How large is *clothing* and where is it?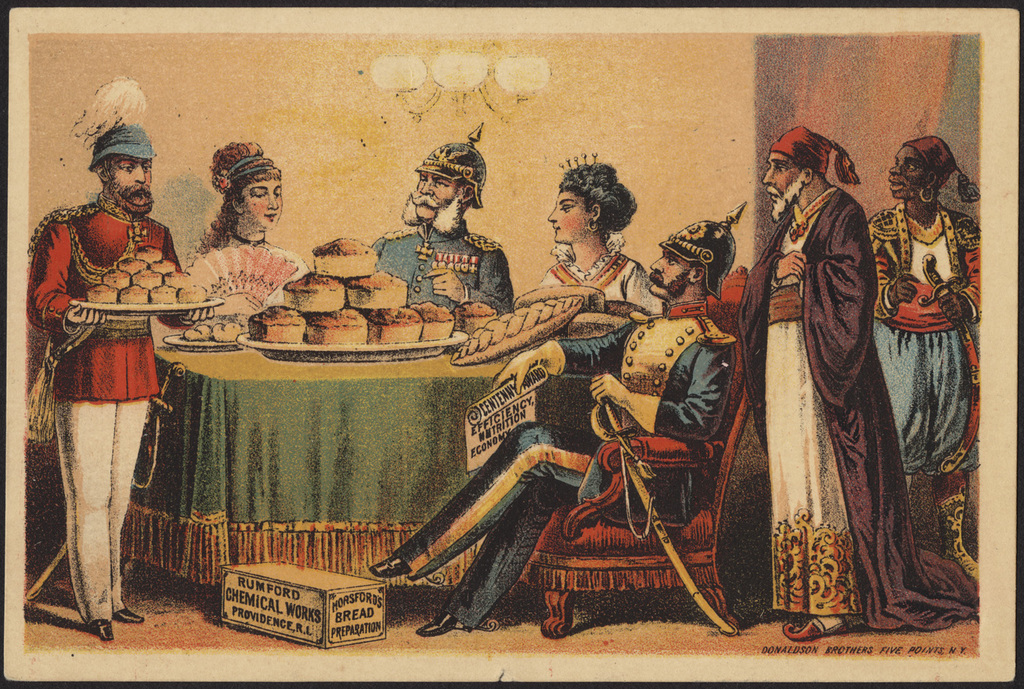
Bounding box: (859,192,982,486).
